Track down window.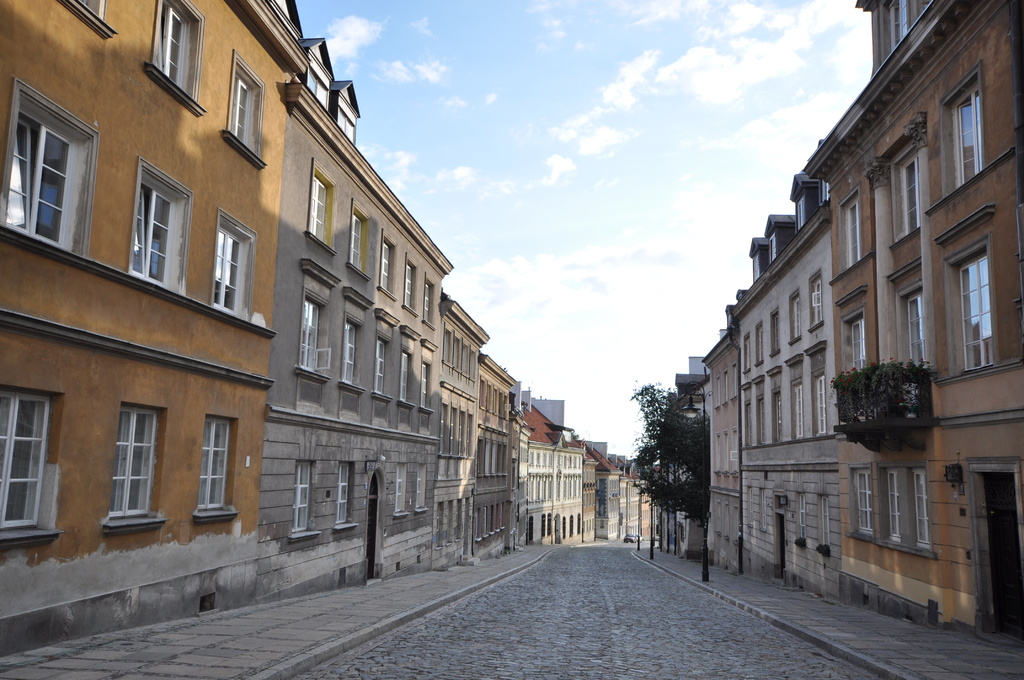
Tracked to detection(0, 385, 67, 537).
